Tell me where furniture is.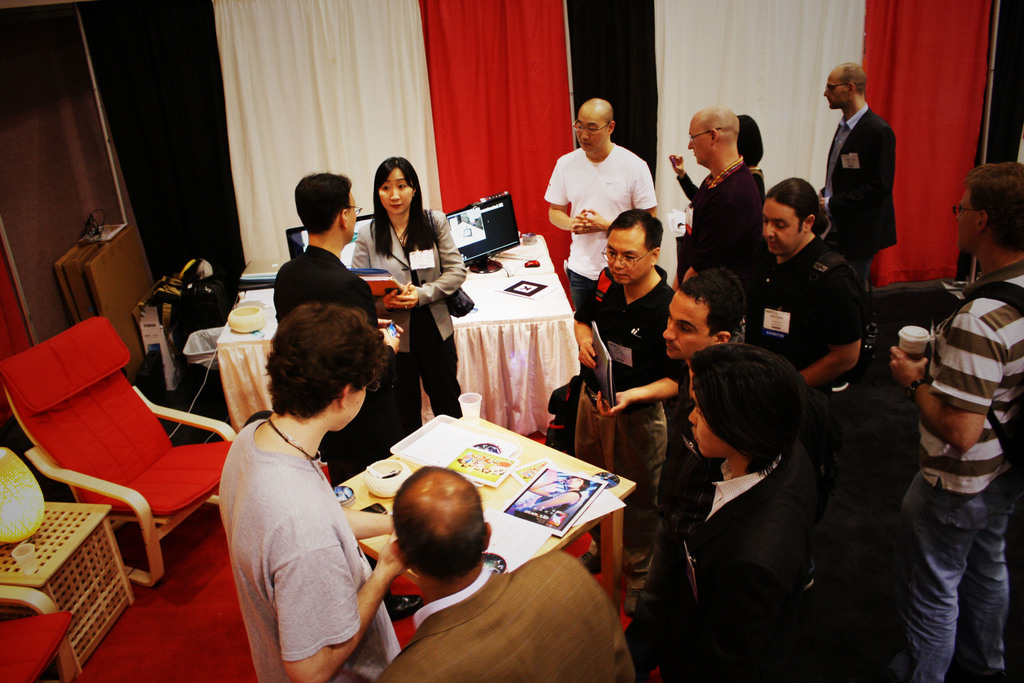
furniture is at BBox(0, 503, 135, 665).
